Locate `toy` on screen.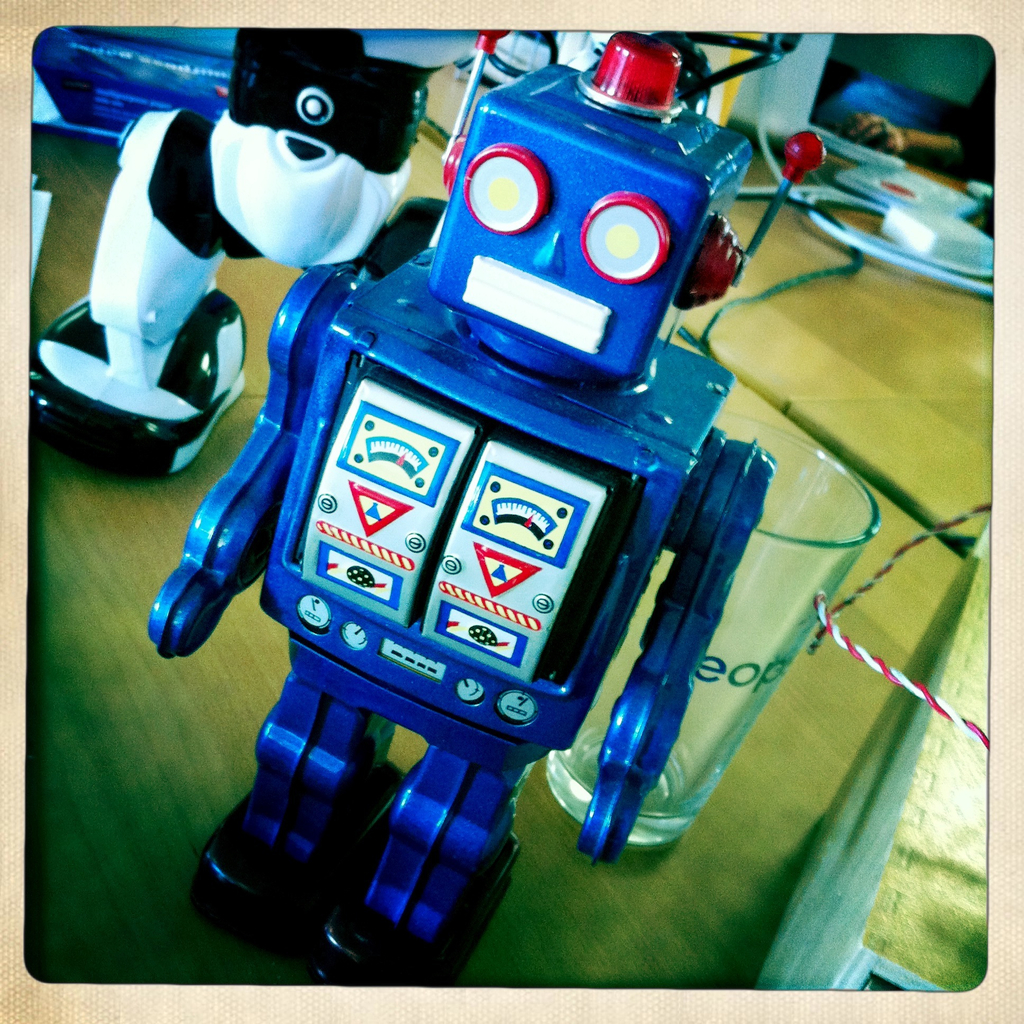
On screen at Rect(74, 0, 810, 936).
